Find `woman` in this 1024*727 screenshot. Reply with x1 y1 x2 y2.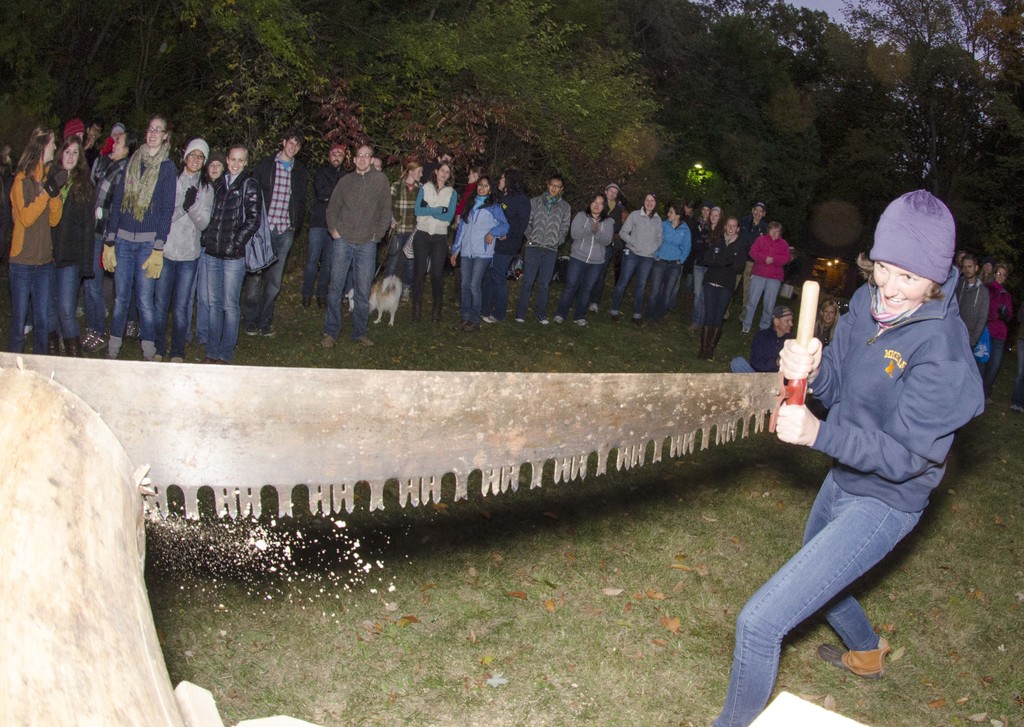
406 158 458 325.
